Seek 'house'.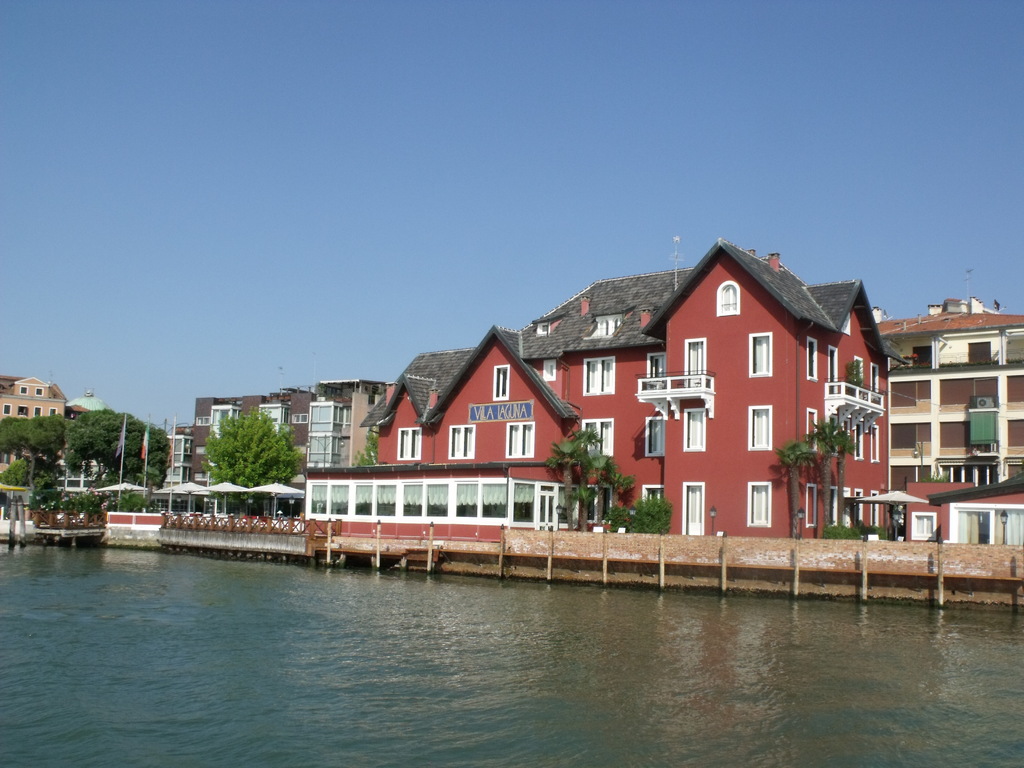
353:380:384:471.
